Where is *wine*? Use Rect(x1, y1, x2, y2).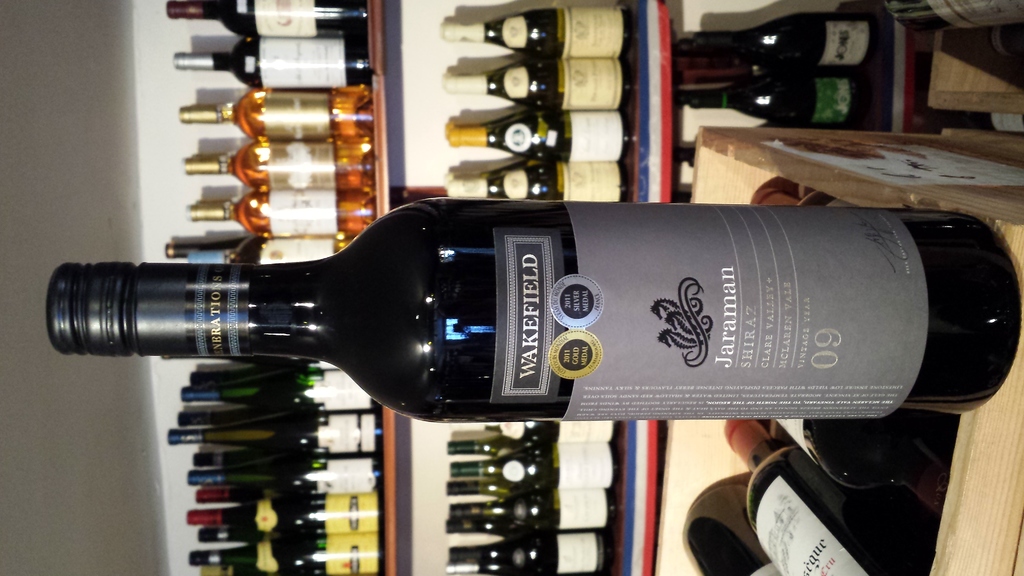
Rect(723, 419, 943, 575).
